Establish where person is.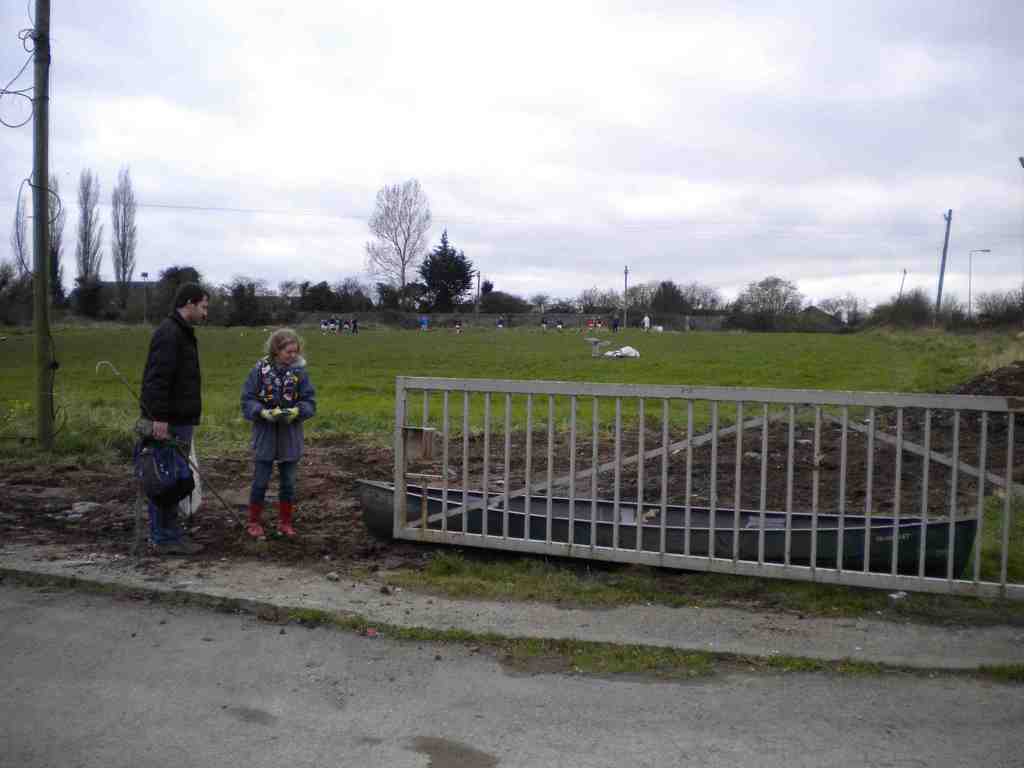
Established at box=[641, 315, 652, 330].
